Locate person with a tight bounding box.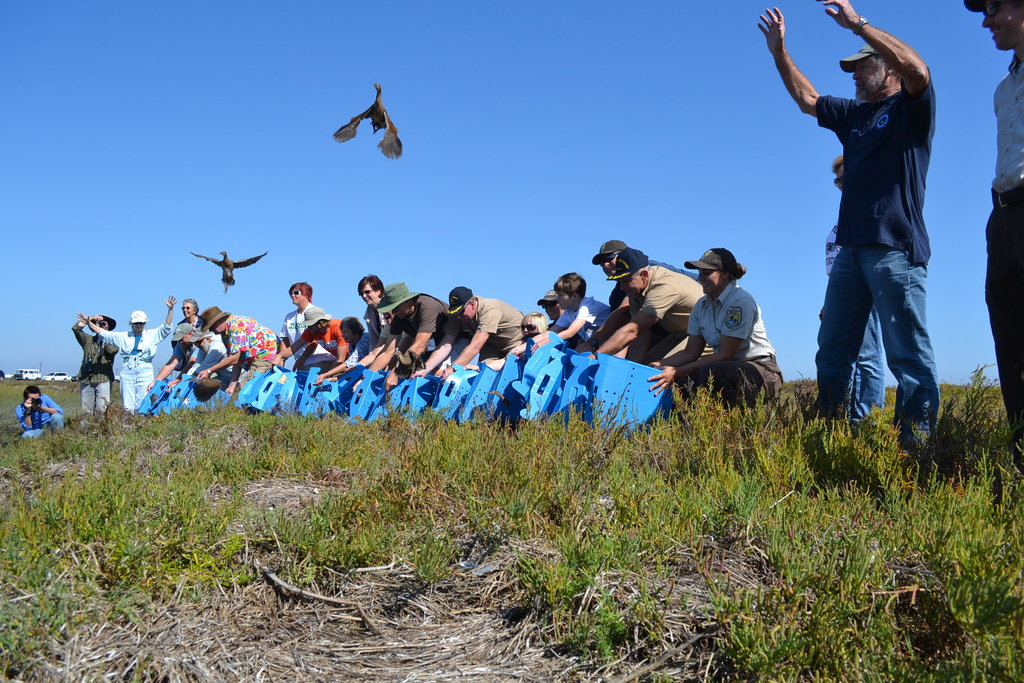
select_region(17, 379, 61, 434).
